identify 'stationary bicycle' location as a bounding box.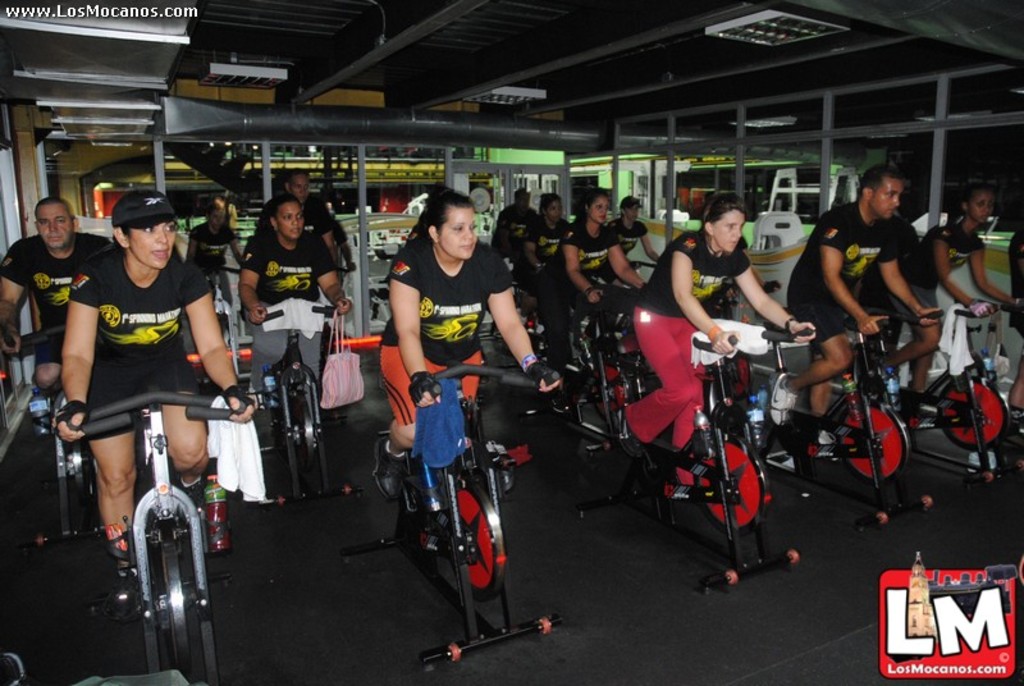
l=338, t=357, r=562, b=673.
